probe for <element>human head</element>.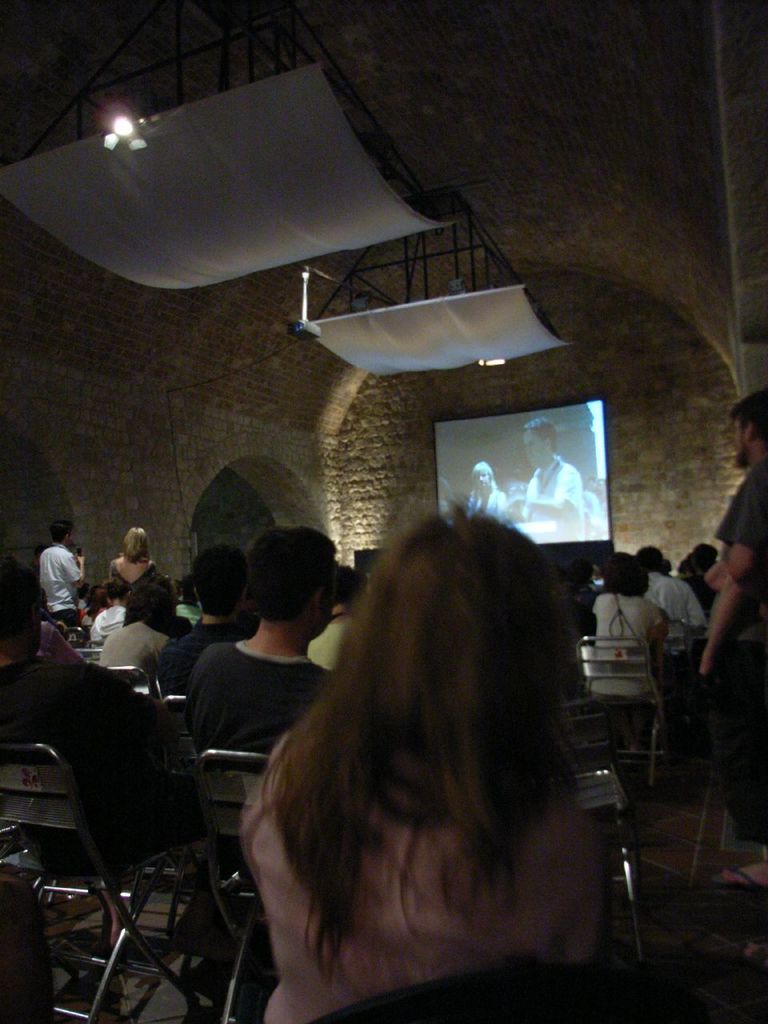
Probe result: <region>122, 526, 150, 558</region>.
